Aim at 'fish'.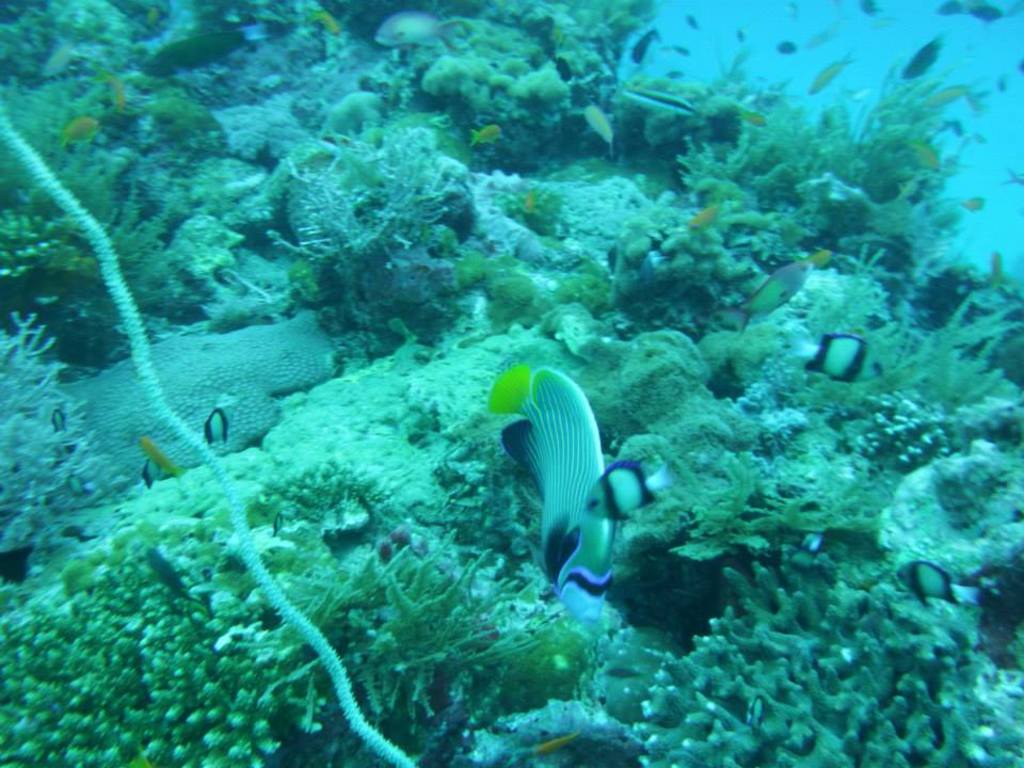
Aimed at <bbox>303, 11, 337, 33</bbox>.
